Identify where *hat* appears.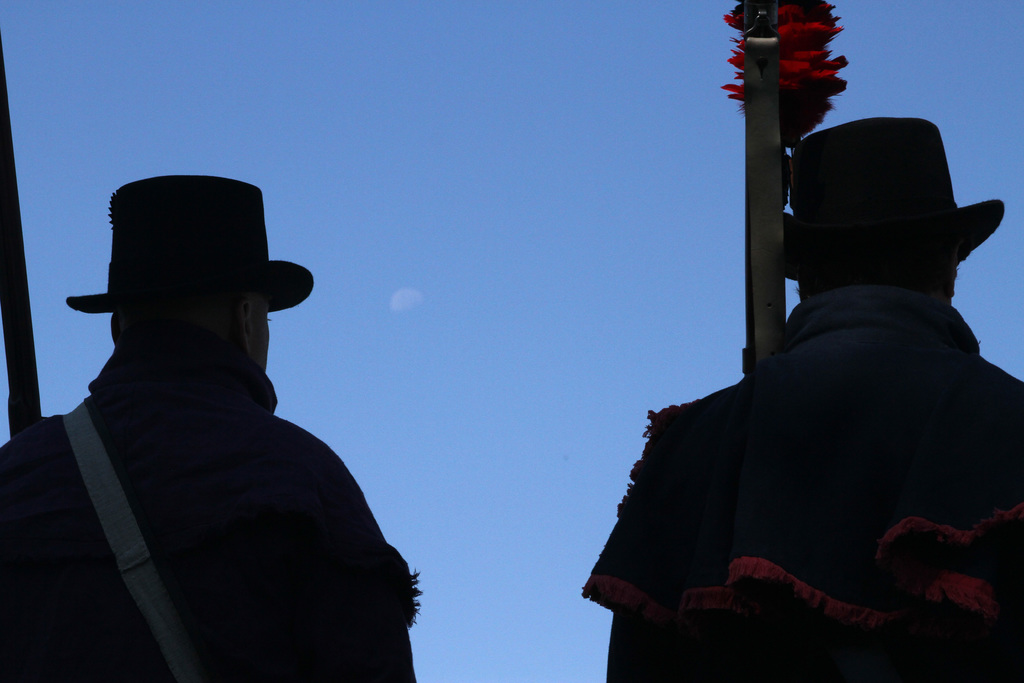
Appears at (65, 176, 313, 317).
